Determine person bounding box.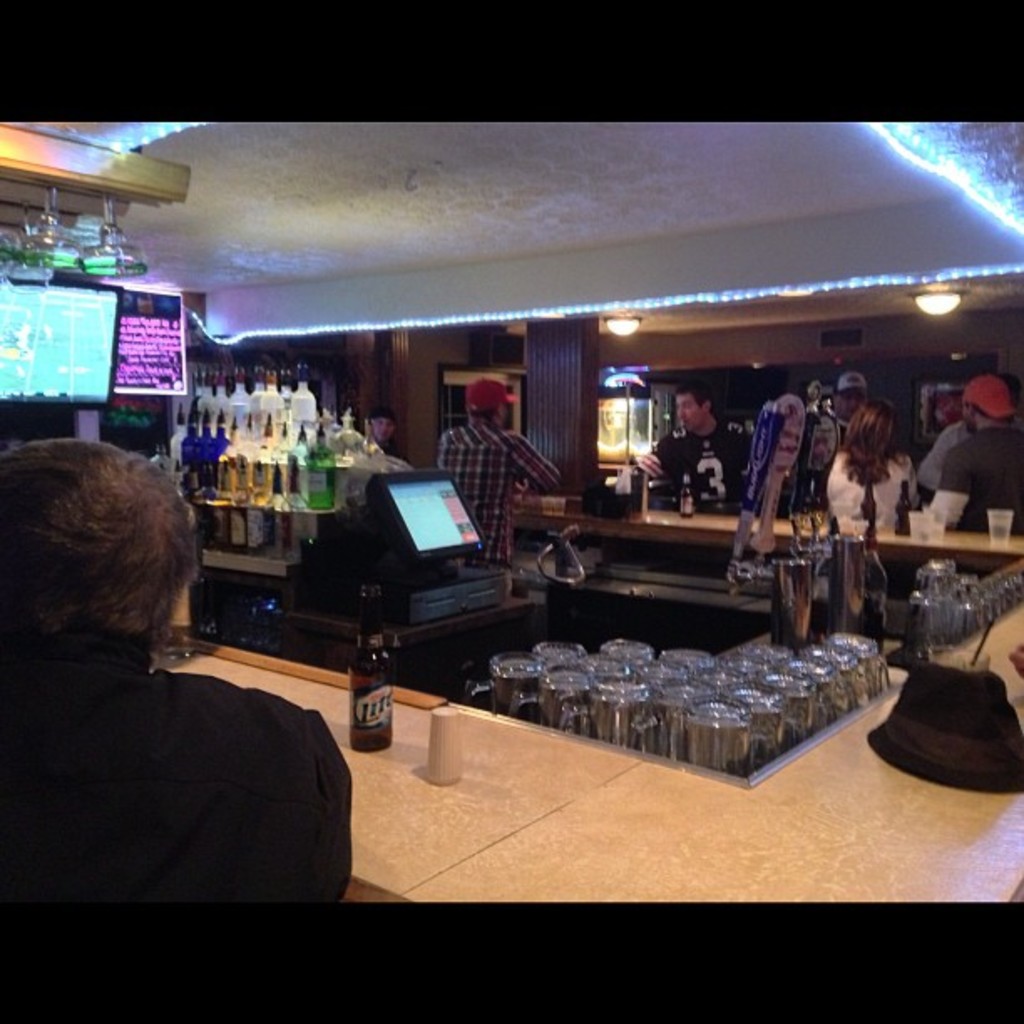
Determined: box(835, 378, 887, 422).
